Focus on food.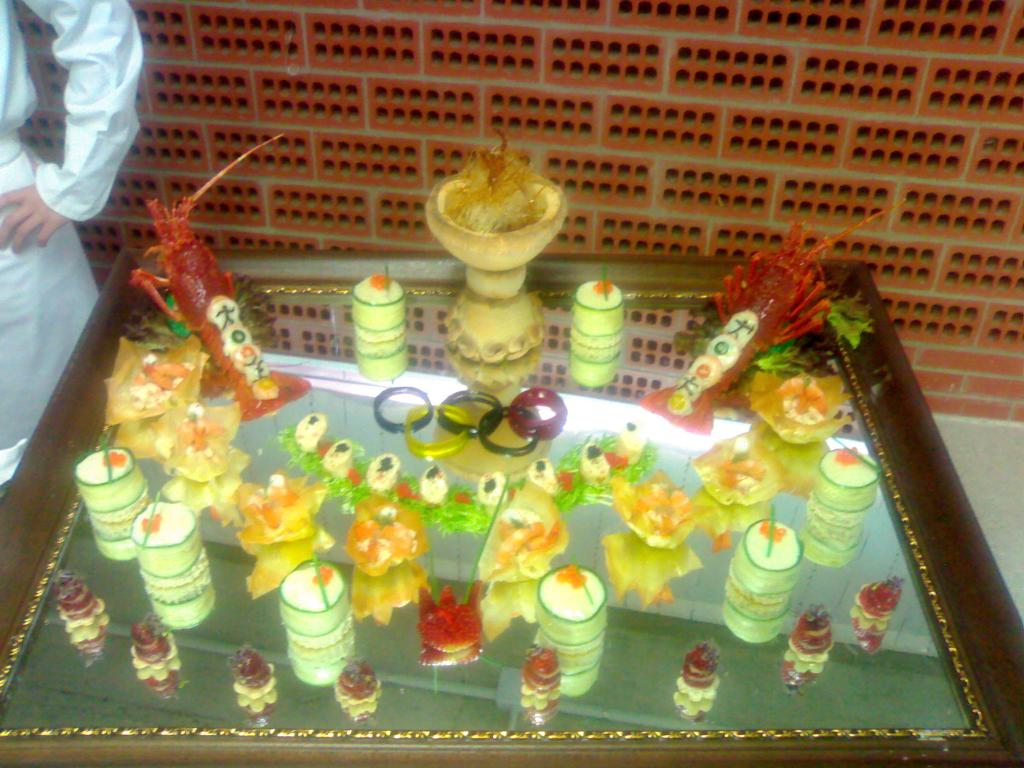
Focused at x1=778, y1=372, x2=833, y2=424.
